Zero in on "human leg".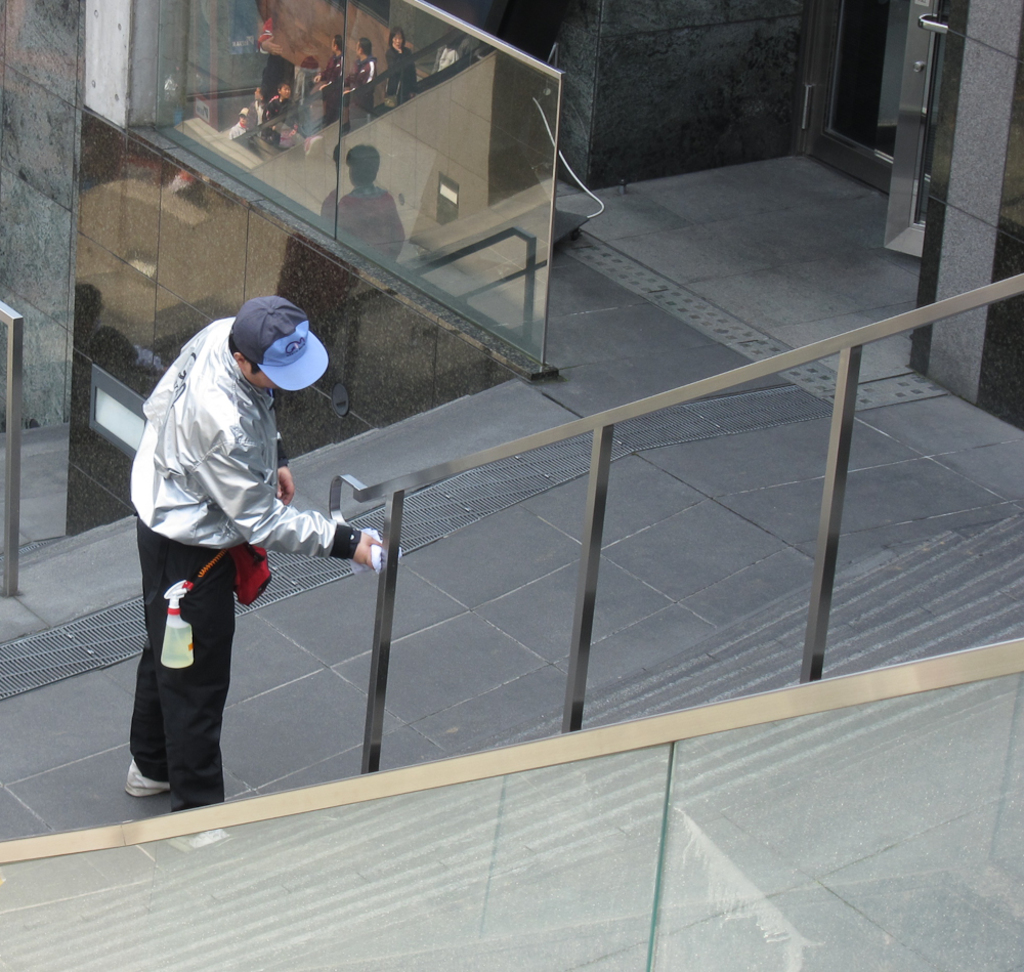
Zeroed in: rect(133, 515, 240, 850).
